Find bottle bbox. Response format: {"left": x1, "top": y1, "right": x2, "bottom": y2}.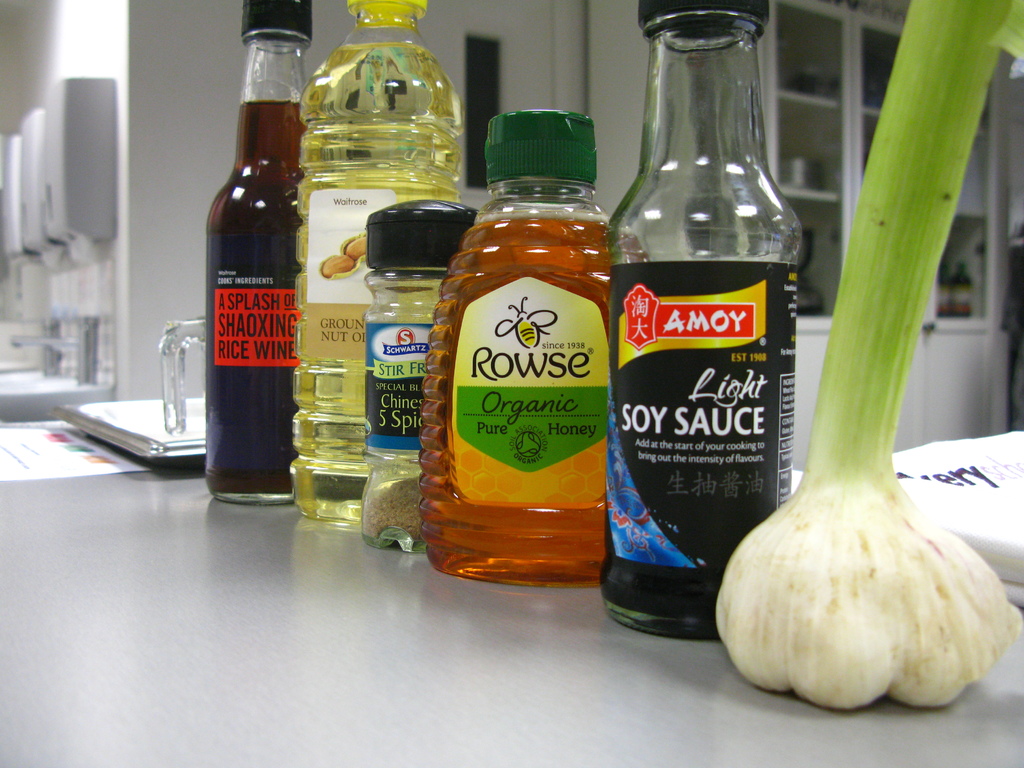
{"left": 600, "top": 0, "right": 797, "bottom": 639}.
